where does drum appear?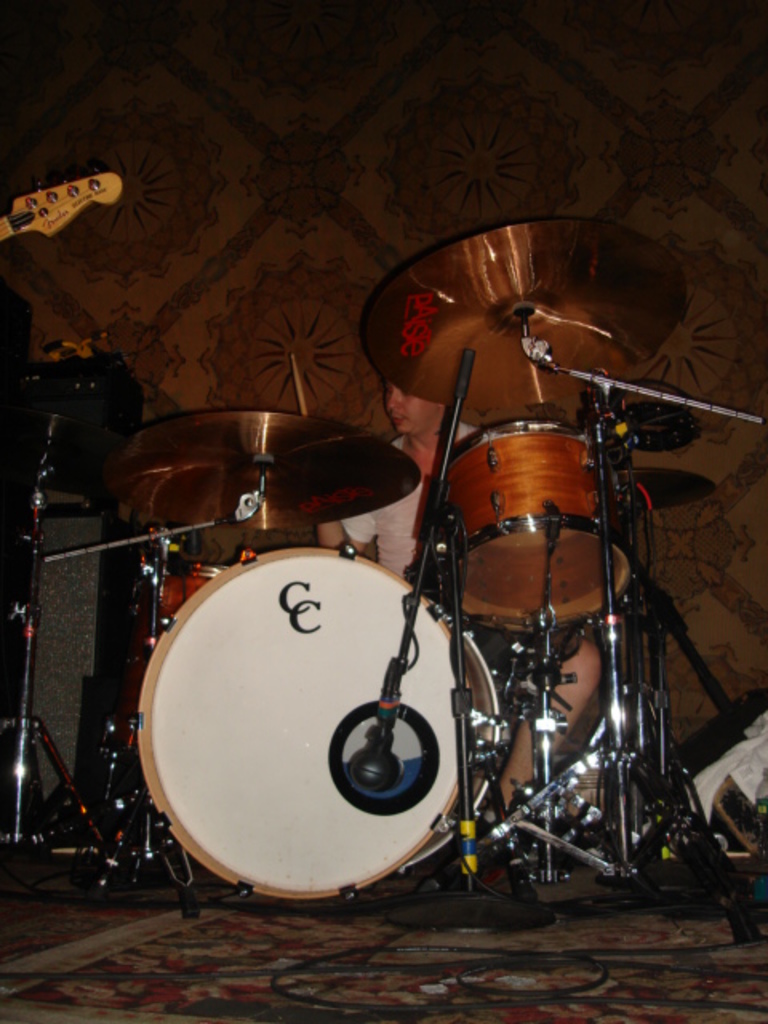
Appears at box(136, 549, 498, 896).
